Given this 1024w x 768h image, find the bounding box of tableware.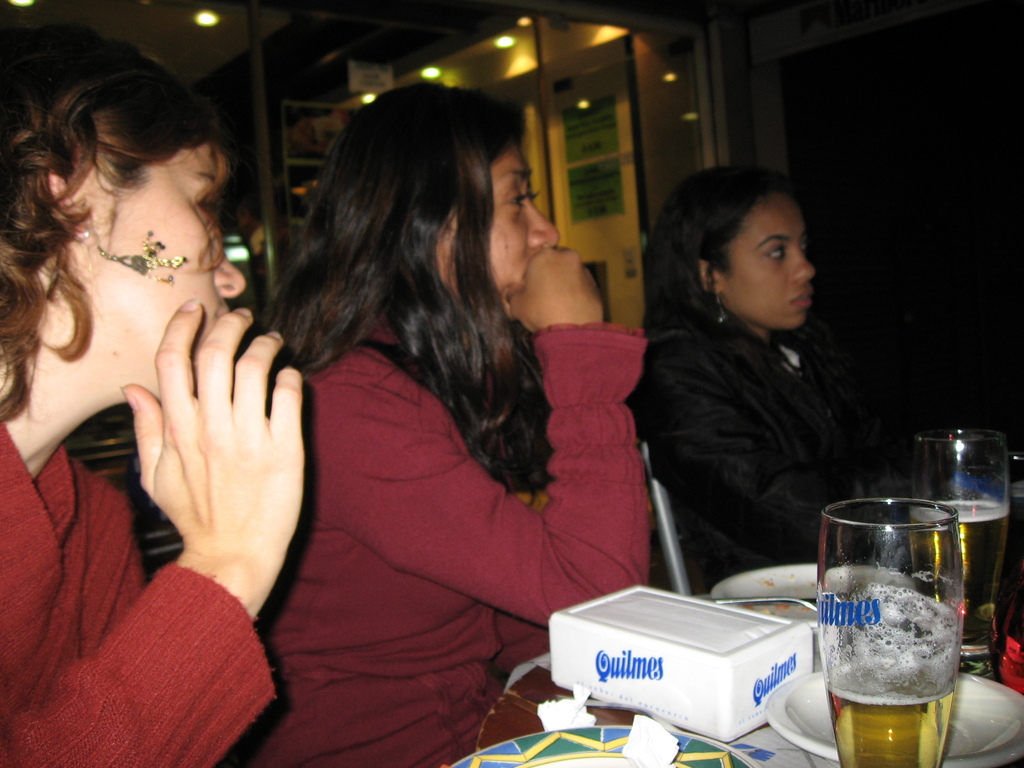
bbox=[763, 664, 1023, 767].
